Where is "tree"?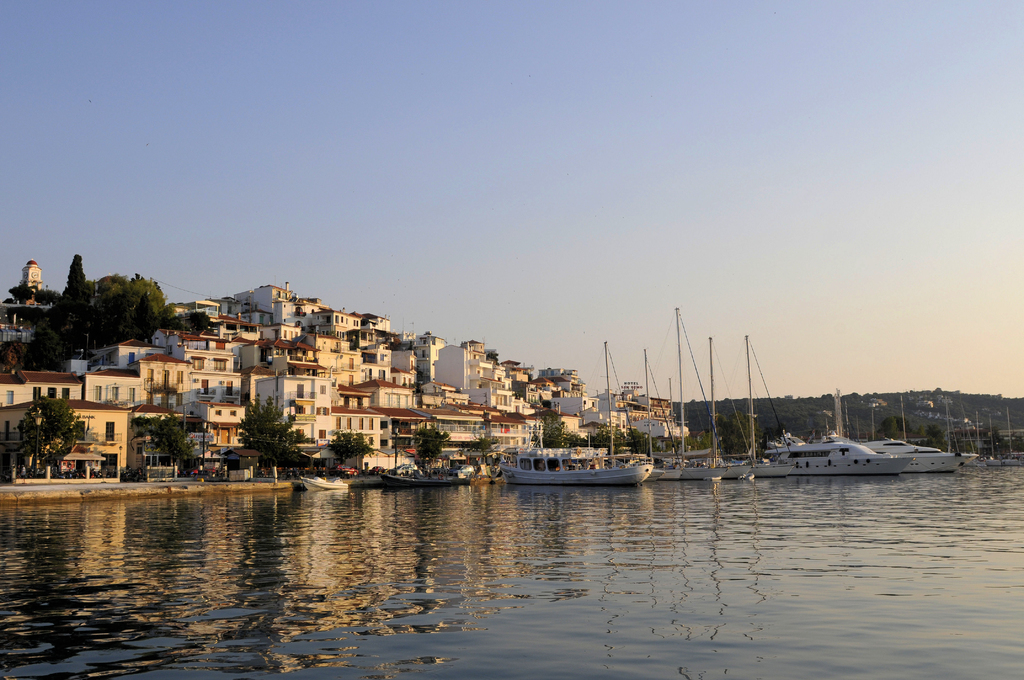
[x1=140, y1=414, x2=205, y2=473].
